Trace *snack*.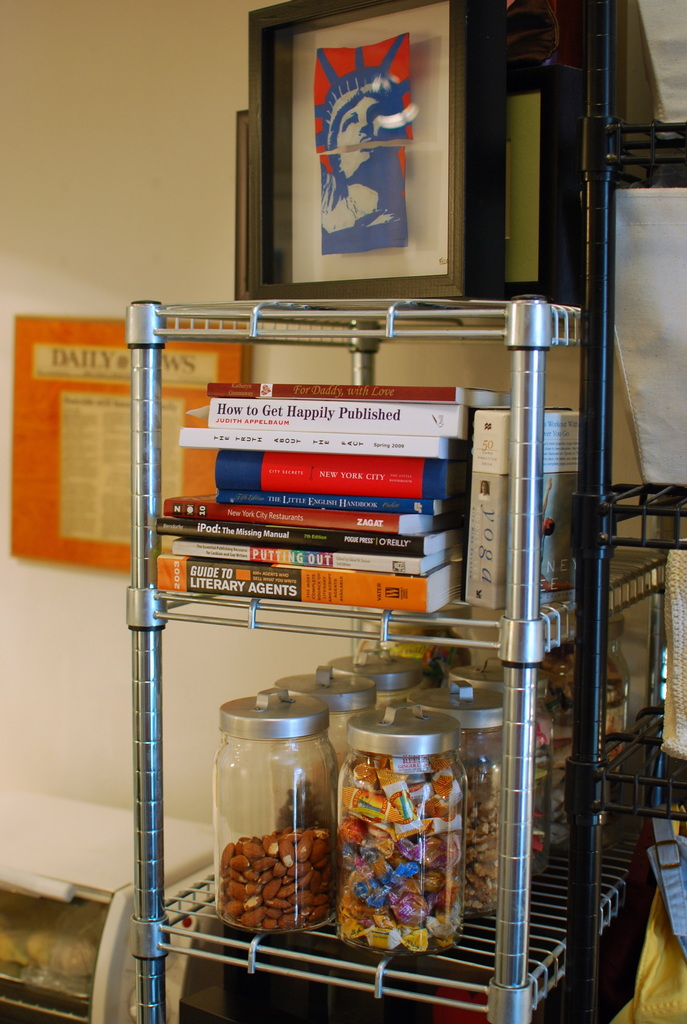
Traced to (468,798,508,917).
